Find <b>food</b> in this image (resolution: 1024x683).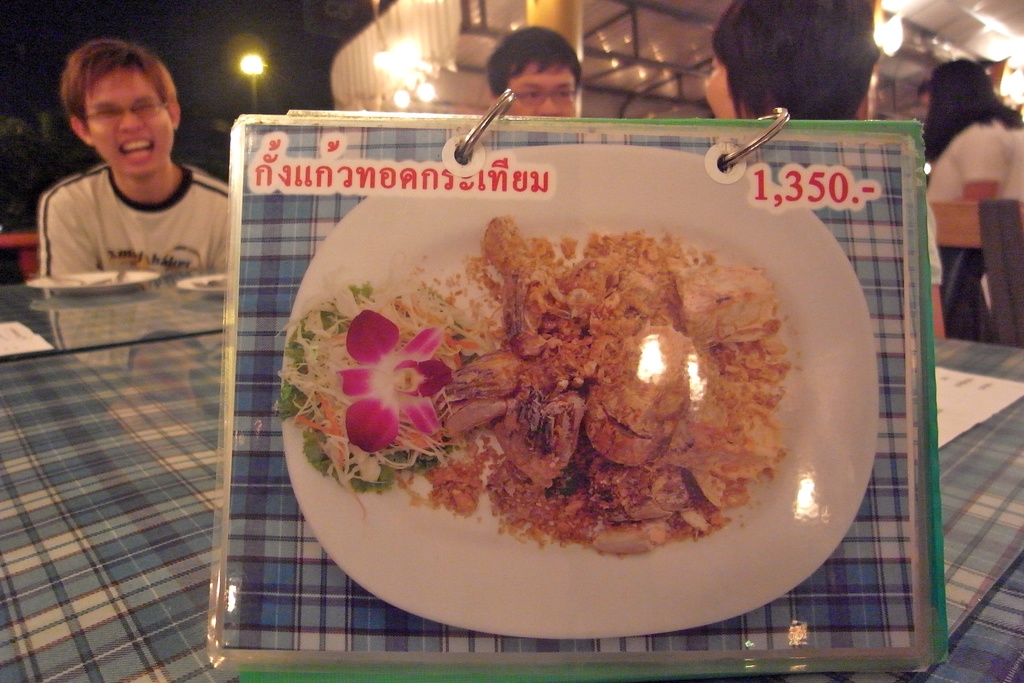
box=[279, 220, 794, 554].
